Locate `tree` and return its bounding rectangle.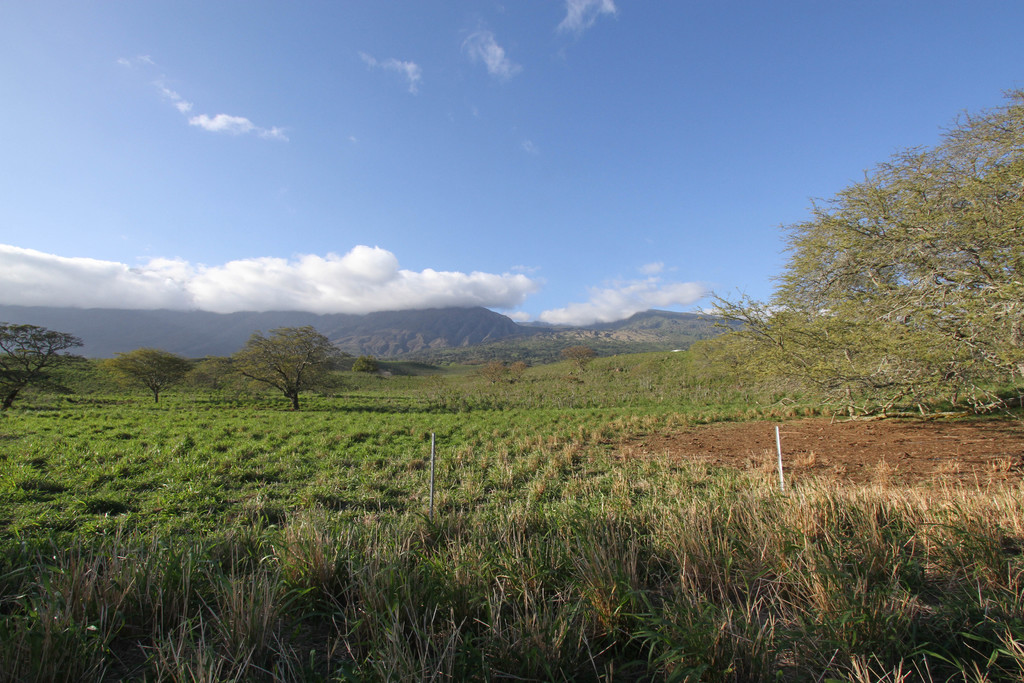
238,315,335,411.
